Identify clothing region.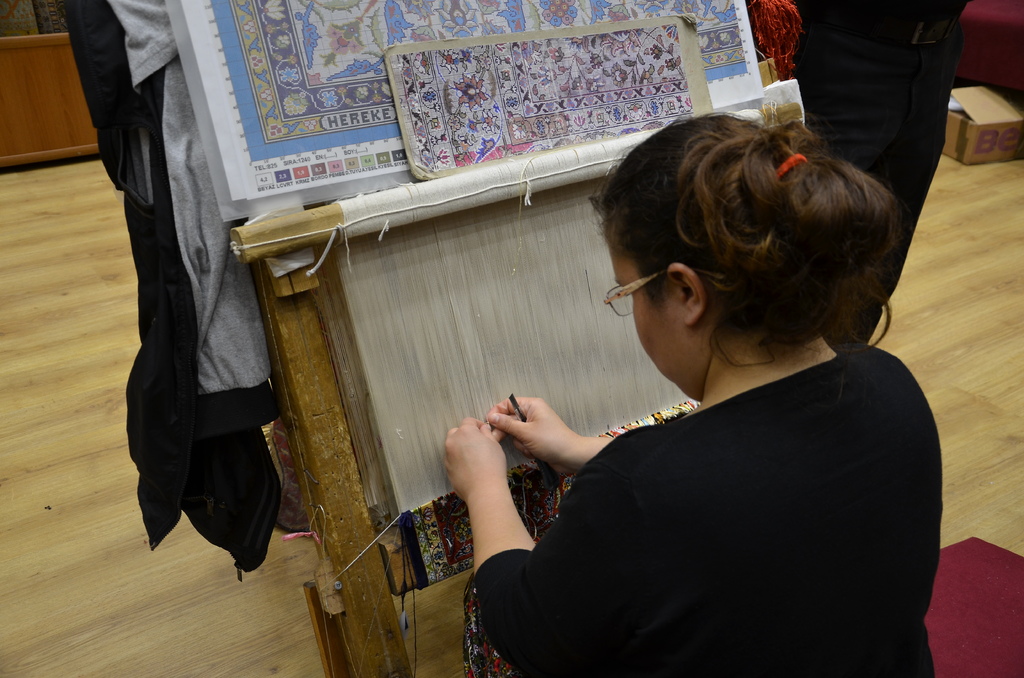
Region: 463/291/936/675.
